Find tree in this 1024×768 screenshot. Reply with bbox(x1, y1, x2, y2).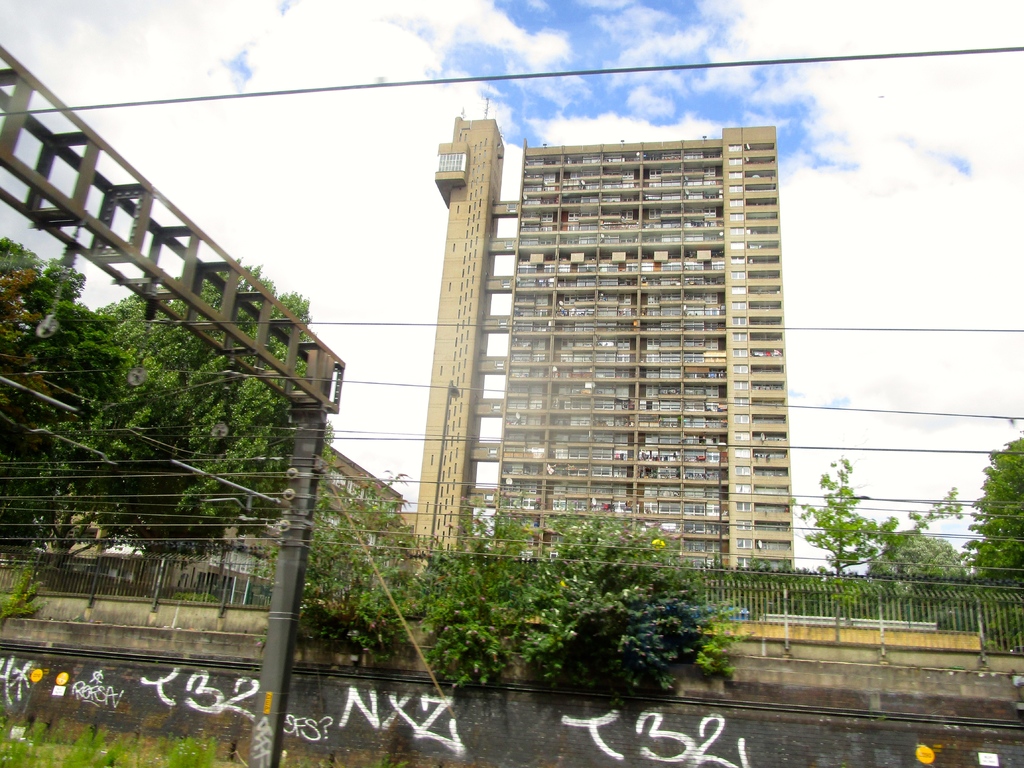
bbox(881, 515, 971, 581).
